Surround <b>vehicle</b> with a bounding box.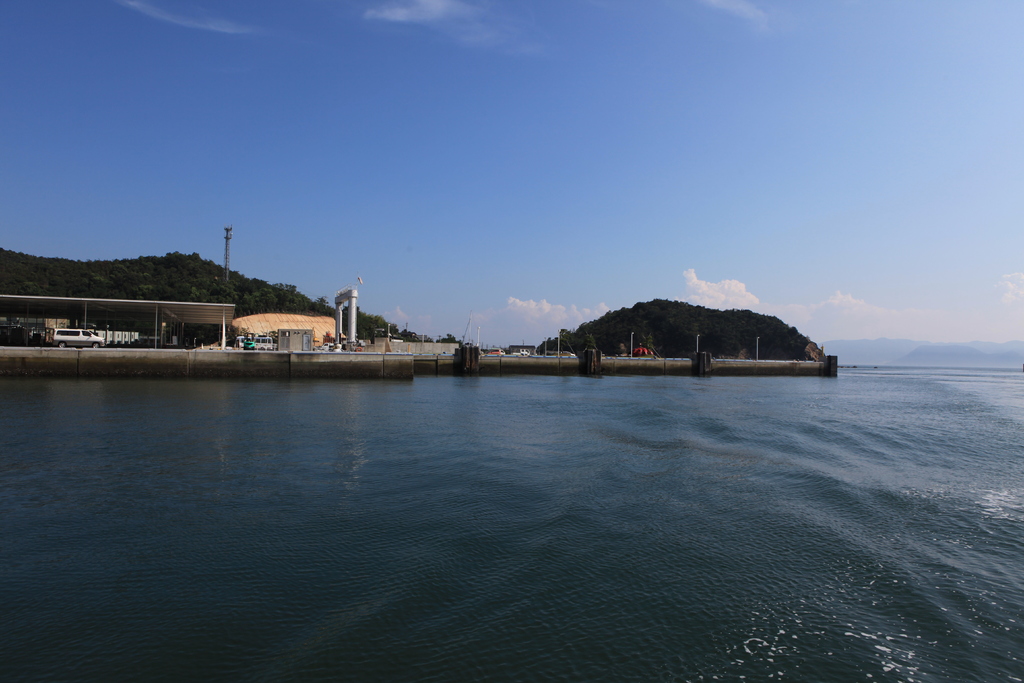
bbox=[633, 347, 655, 358].
